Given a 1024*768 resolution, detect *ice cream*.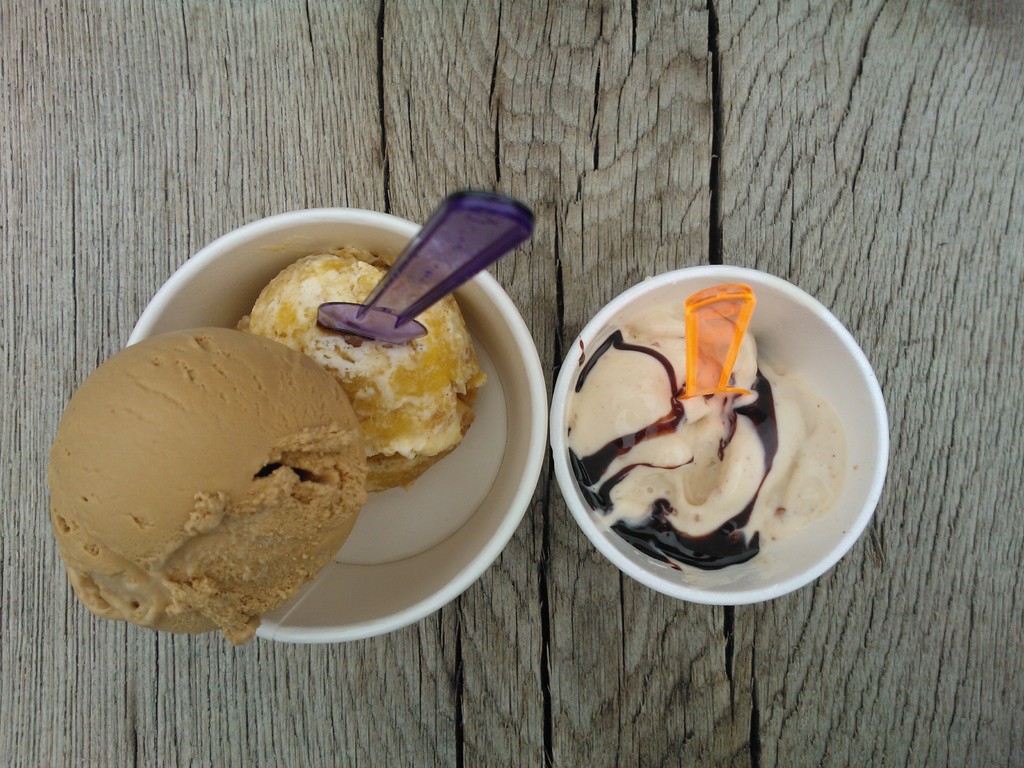
(242, 252, 483, 488).
